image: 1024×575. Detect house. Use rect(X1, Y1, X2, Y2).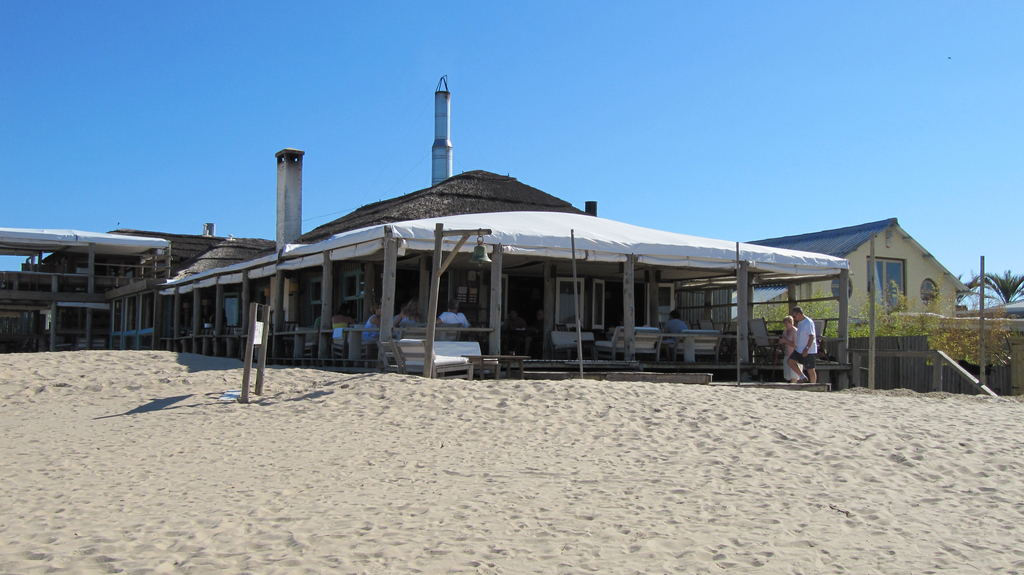
rect(161, 230, 273, 354).
